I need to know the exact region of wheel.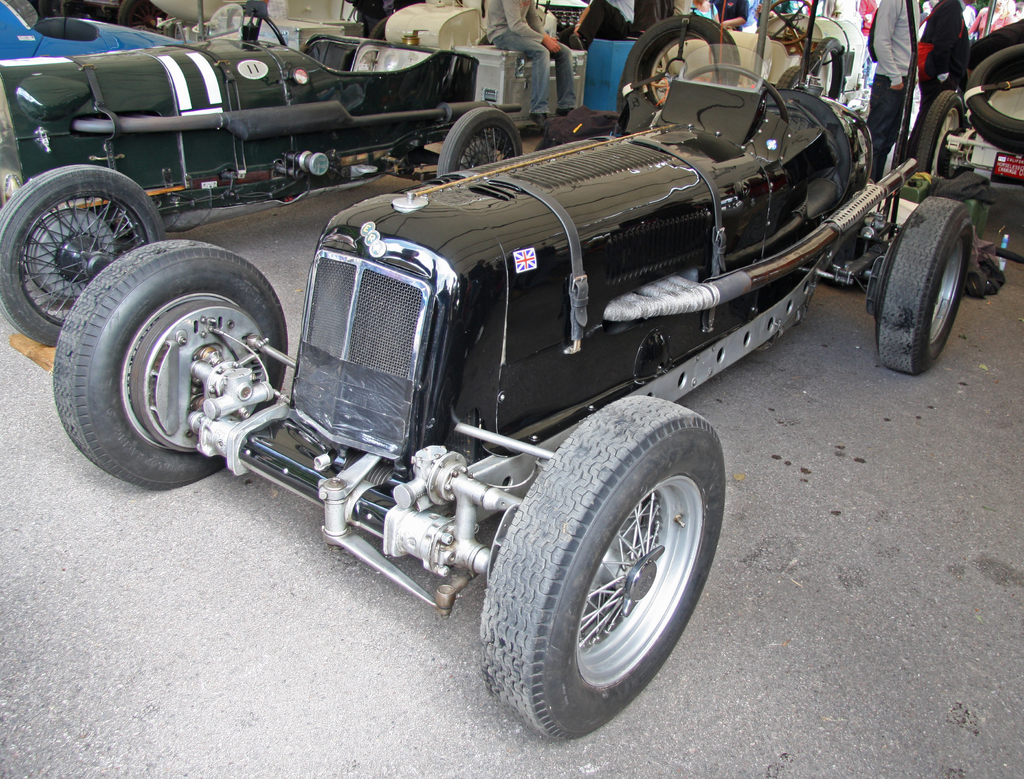
Region: (904, 92, 966, 189).
